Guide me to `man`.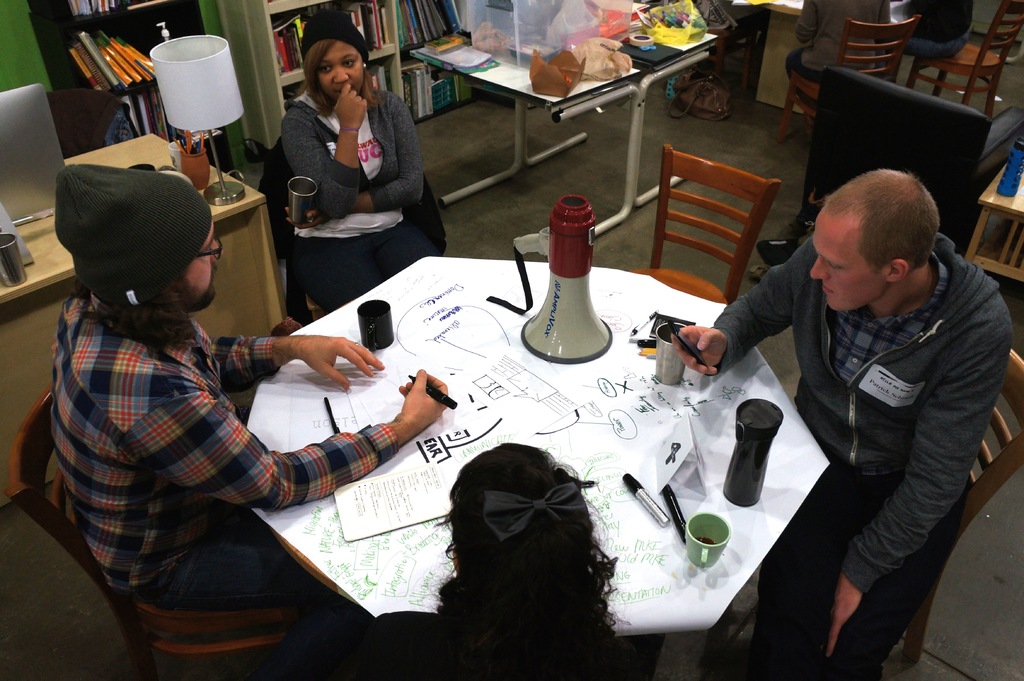
Guidance: left=47, top=162, right=452, bottom=610.
